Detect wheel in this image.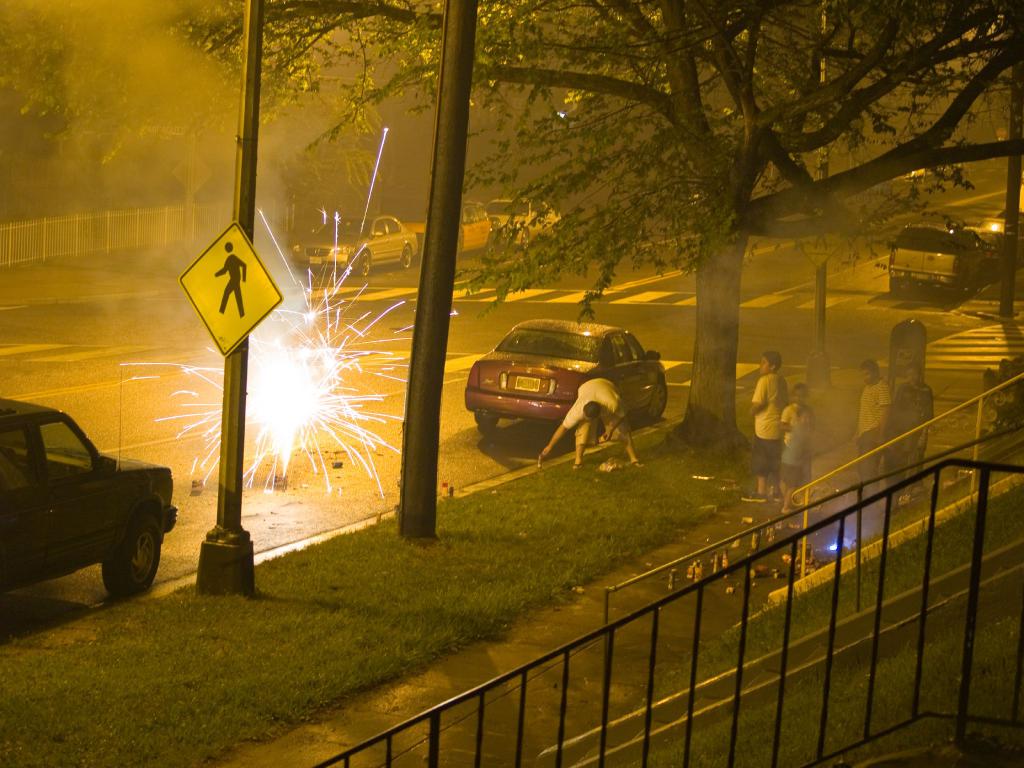
Detection: bbox=(401, 243, 412, 268).
